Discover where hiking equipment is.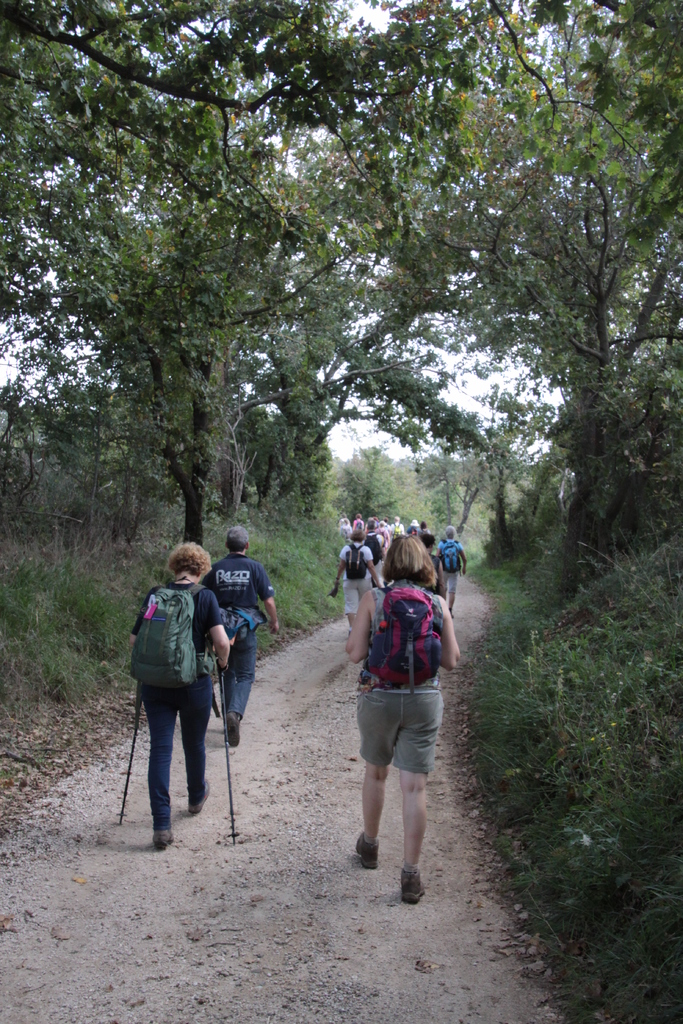
Discovered at 129:584:206:692.
